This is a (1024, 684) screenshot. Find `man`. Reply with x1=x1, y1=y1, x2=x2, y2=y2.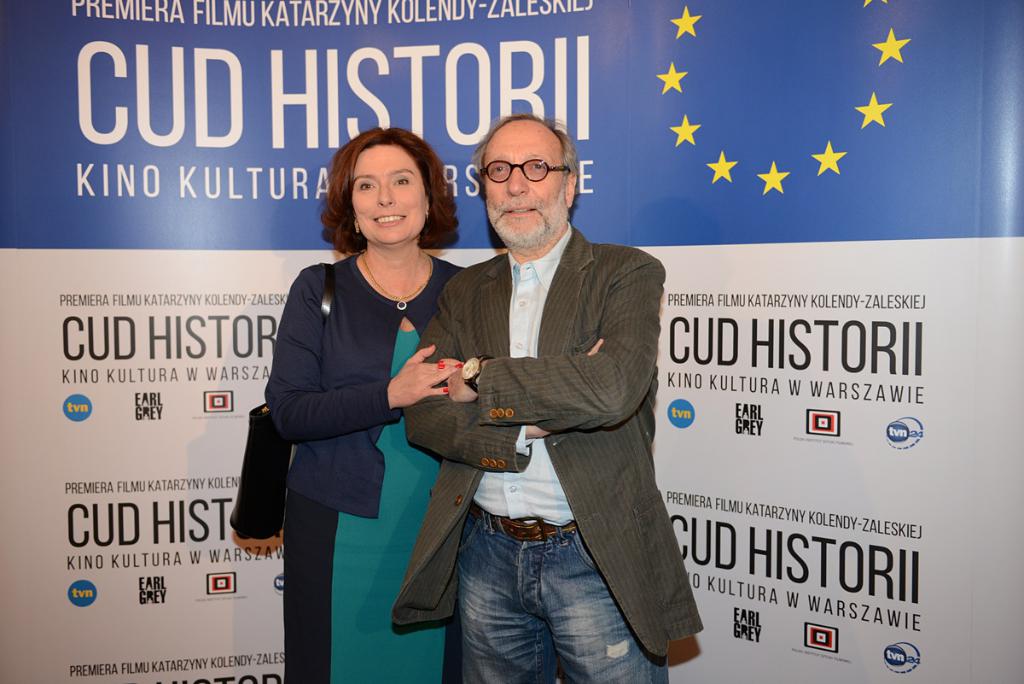
x1=405, y1=117, x2=684, y2=677.
